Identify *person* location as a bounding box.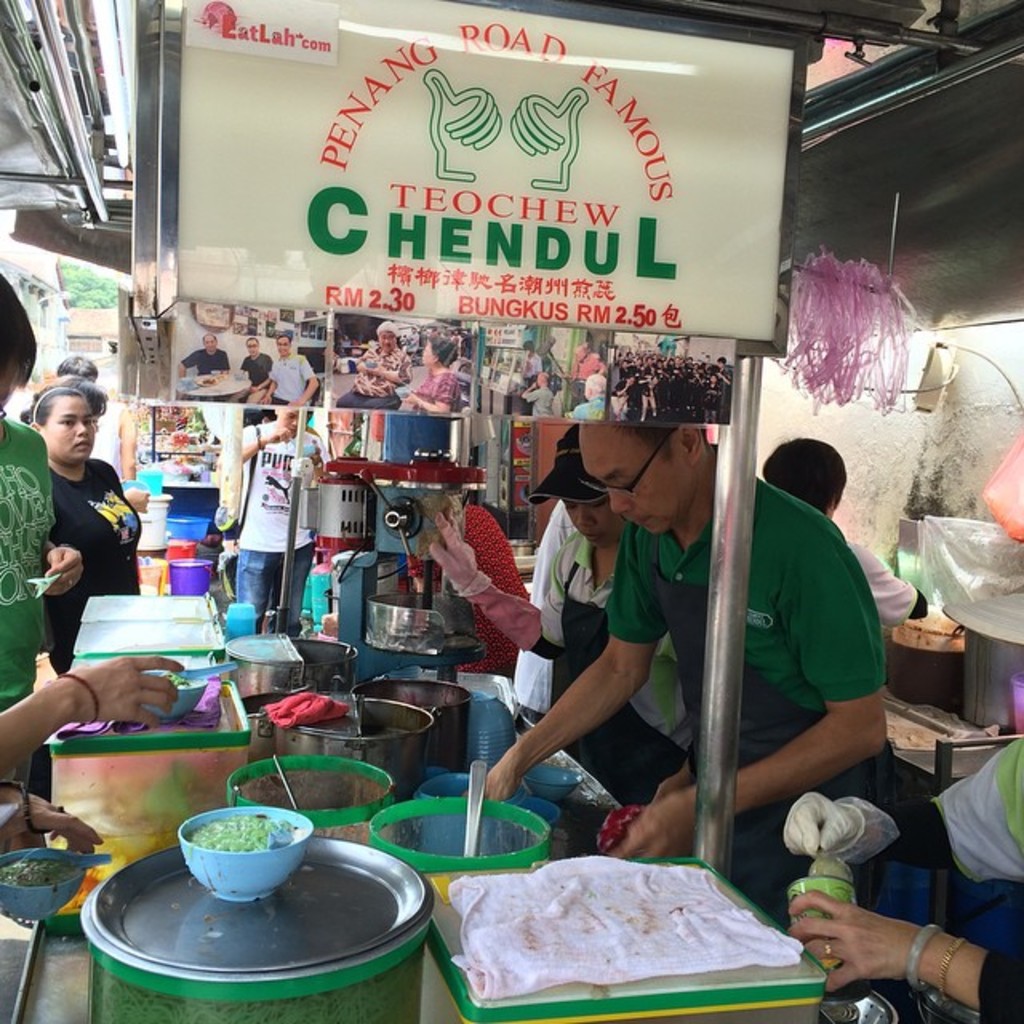
[x1=754, y1=435, x2=928, y2=629].
